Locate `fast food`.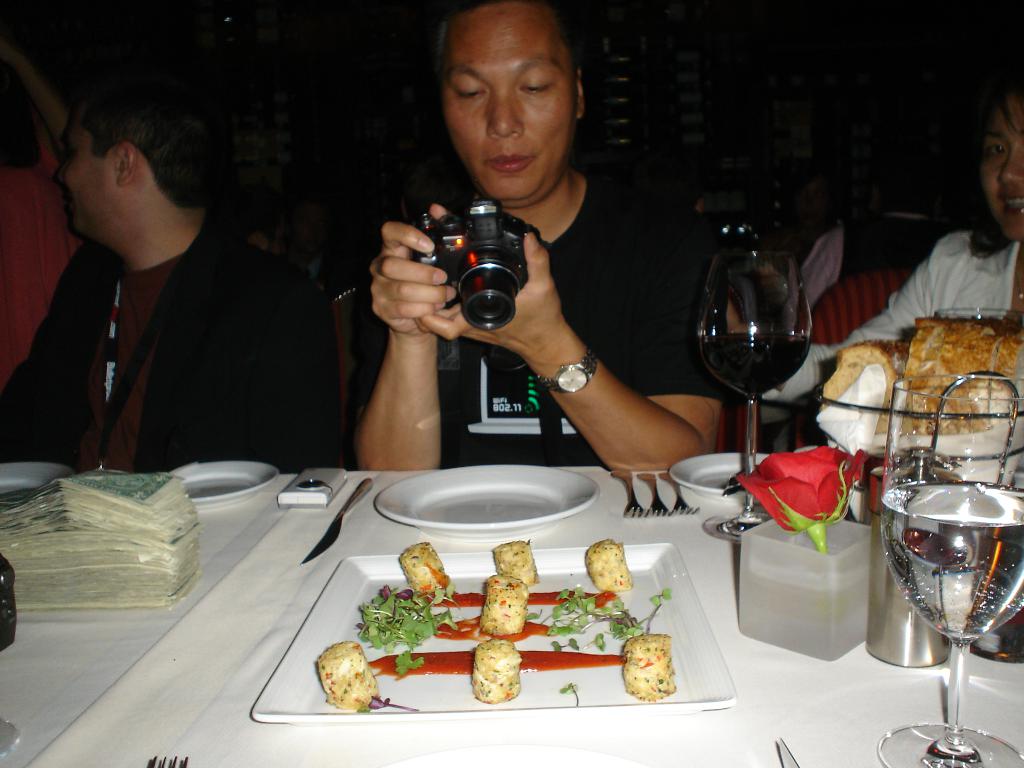
Bounding box: [587, 539, 636, 595].
